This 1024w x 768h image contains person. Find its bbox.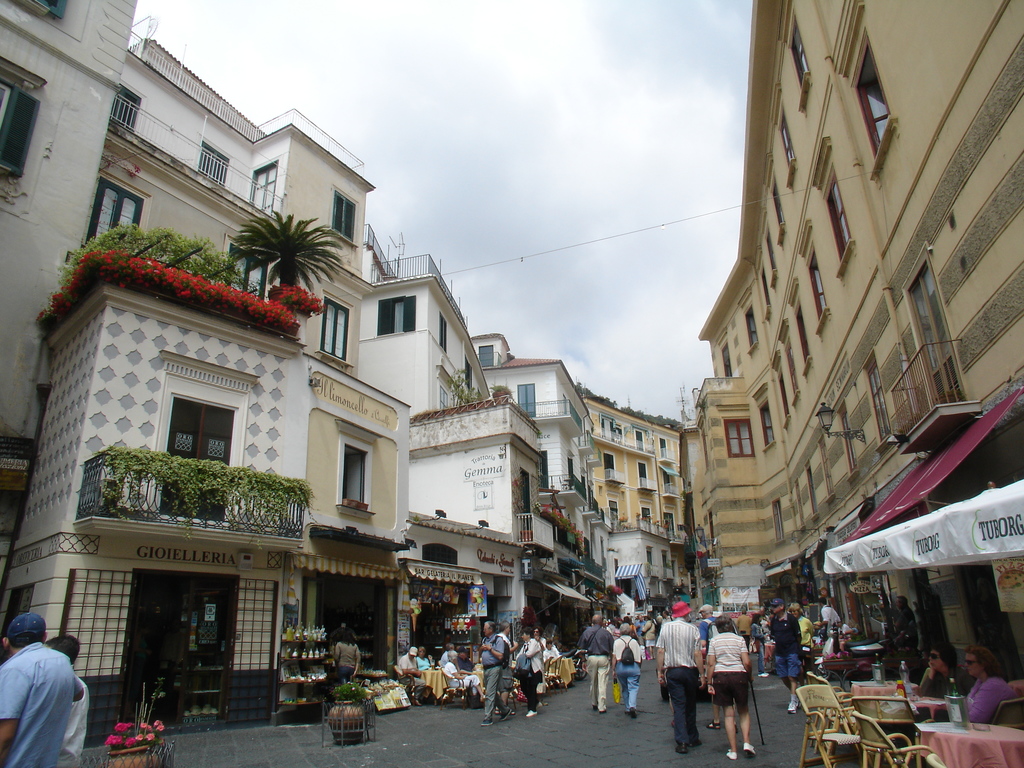
rect(774, 589, 808, 715).
